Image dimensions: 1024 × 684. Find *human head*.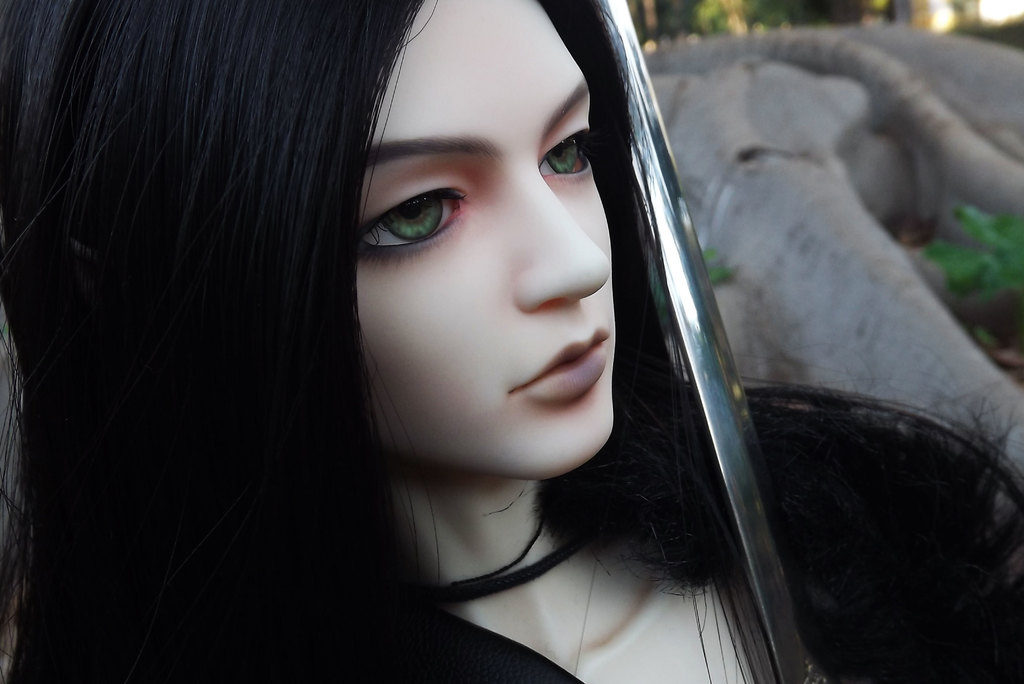
[x1=337, y1=0, x2=636, y2=523].
